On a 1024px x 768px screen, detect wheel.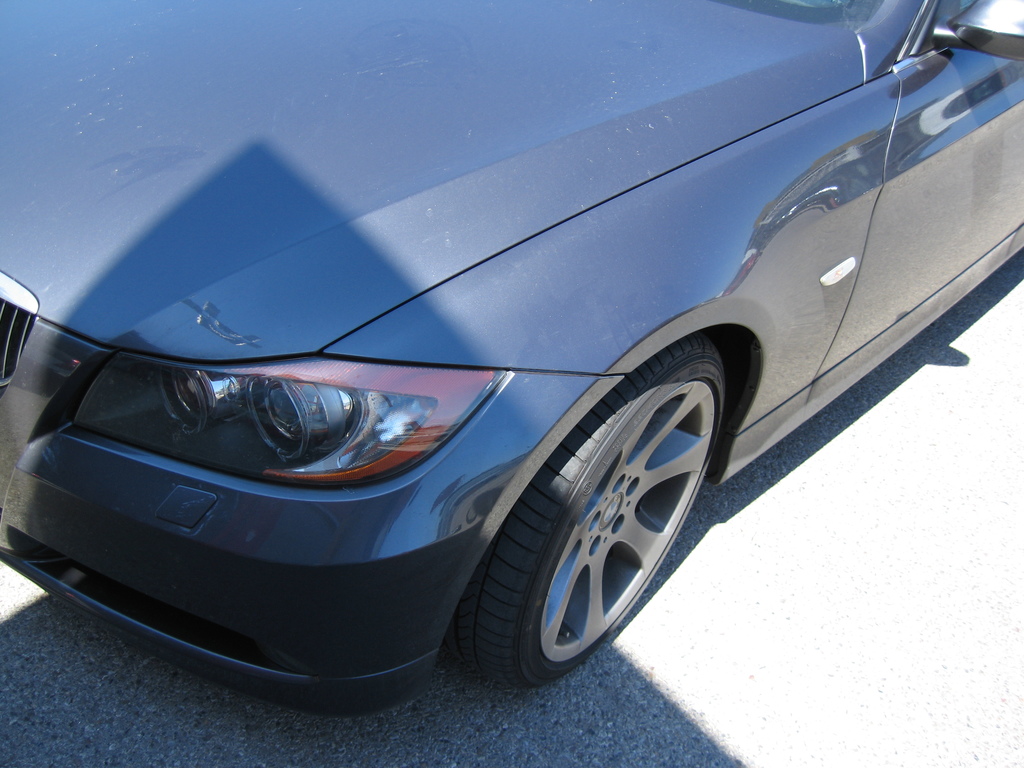
{"x1": 443, "y1": 333, "x2": 727, "y2": 695}.
